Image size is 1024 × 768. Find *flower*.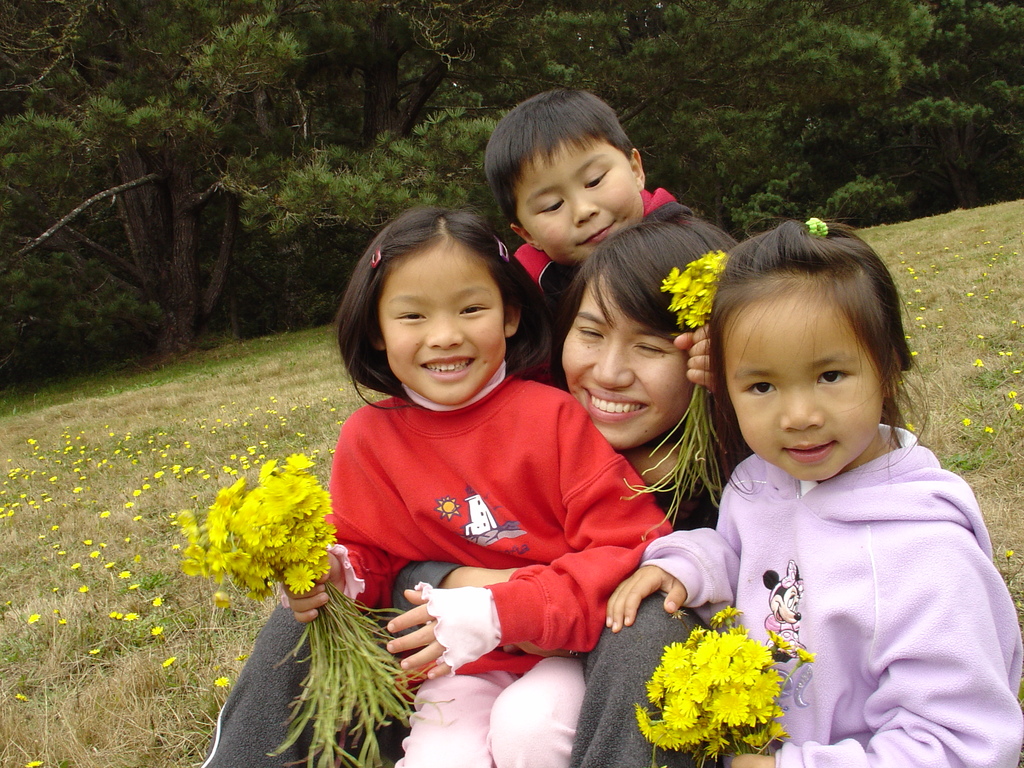
pyautogui.locateOnScreen(931, 264, 932, 267).
